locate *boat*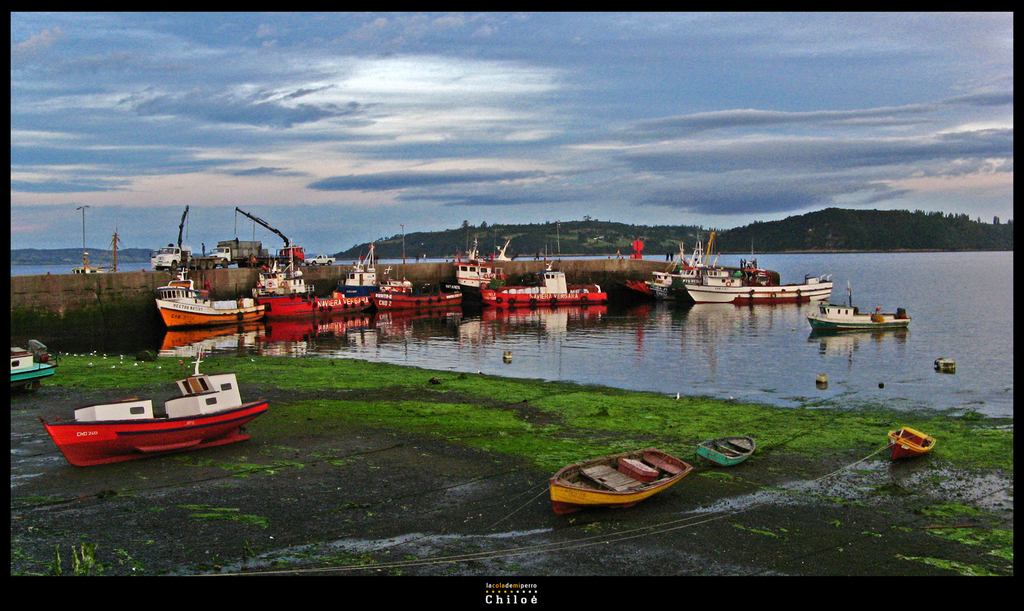
{"x1": 548, "y1": 445, "x2": 692, "y2": 507}
